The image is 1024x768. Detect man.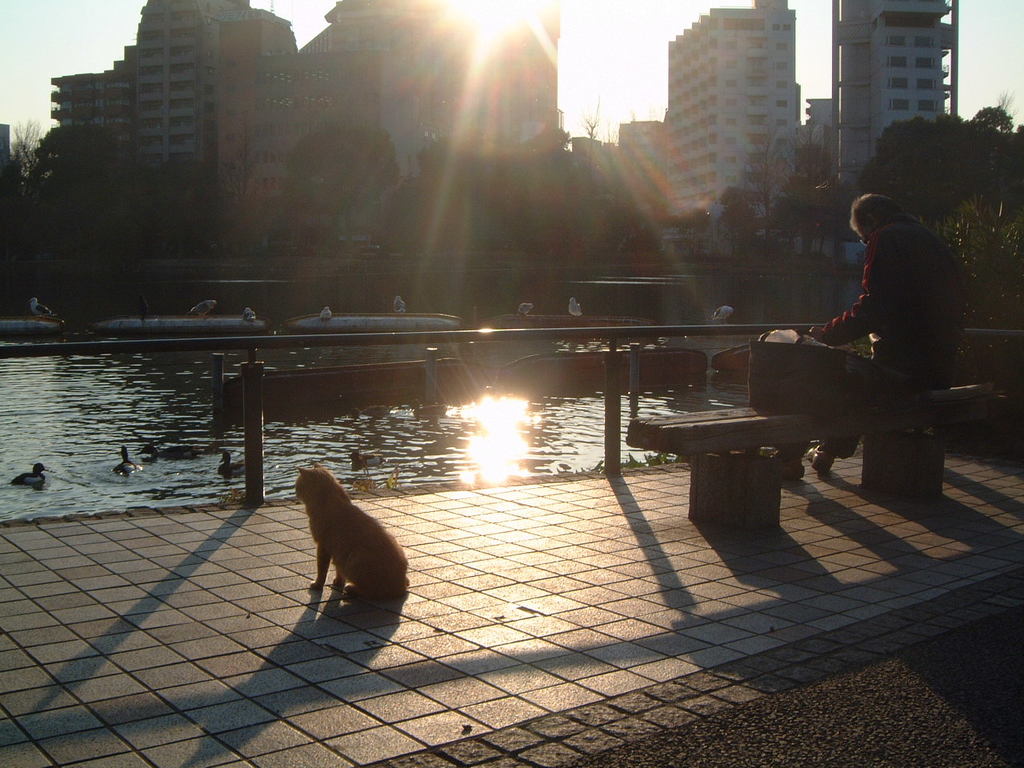
Detection: locate(766, 197, 961, 485).
